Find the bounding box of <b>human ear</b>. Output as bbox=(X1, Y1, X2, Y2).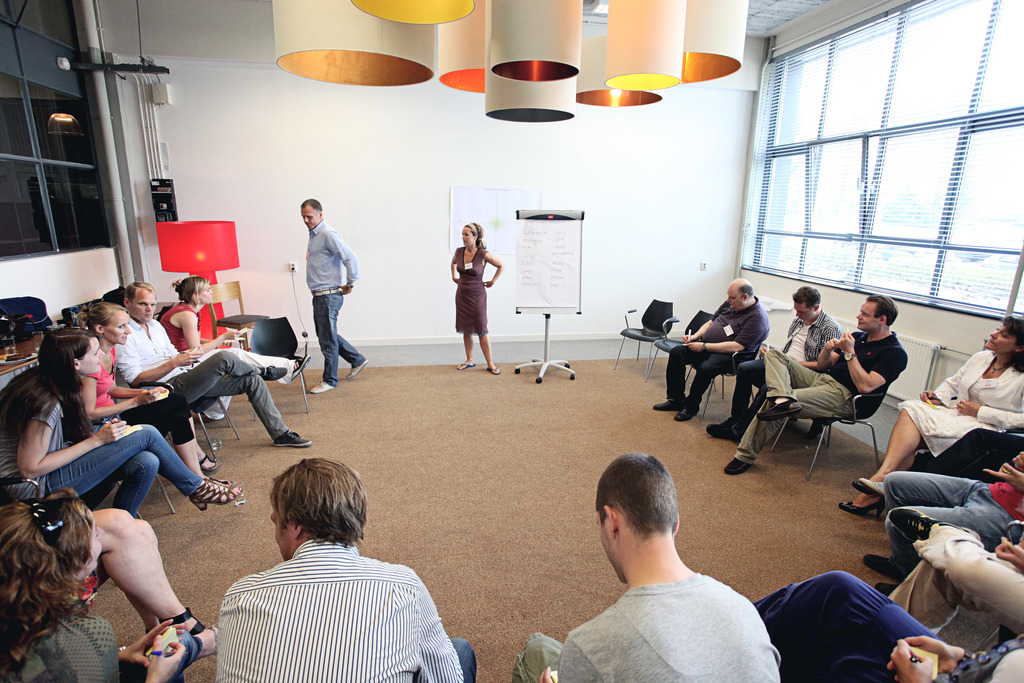
bbox=(813, 302, 821, 310).
